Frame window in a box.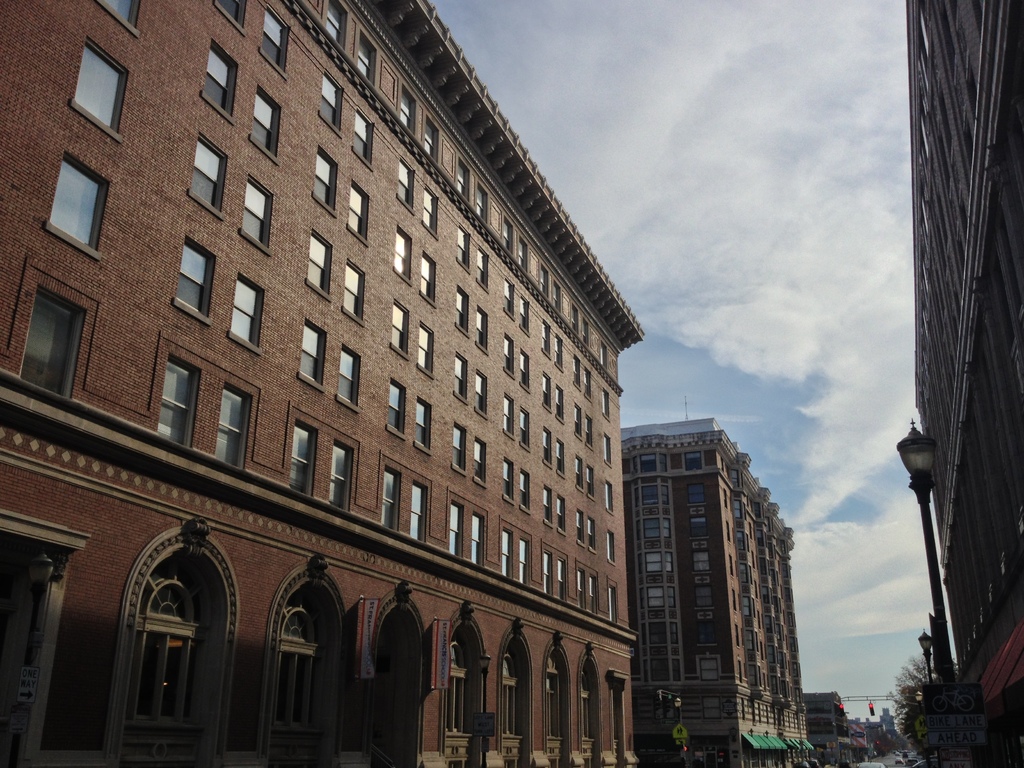
[x1=738, y1=527, x2=744, y2=549].
